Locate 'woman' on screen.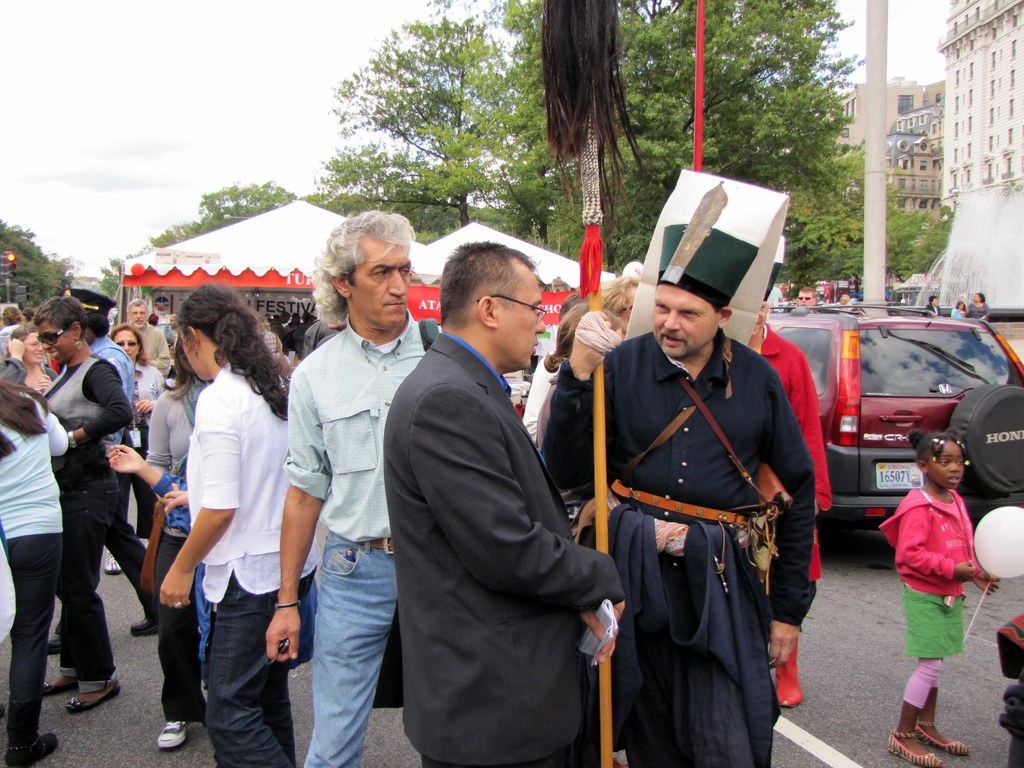
On screen at 534,305,626,545.
